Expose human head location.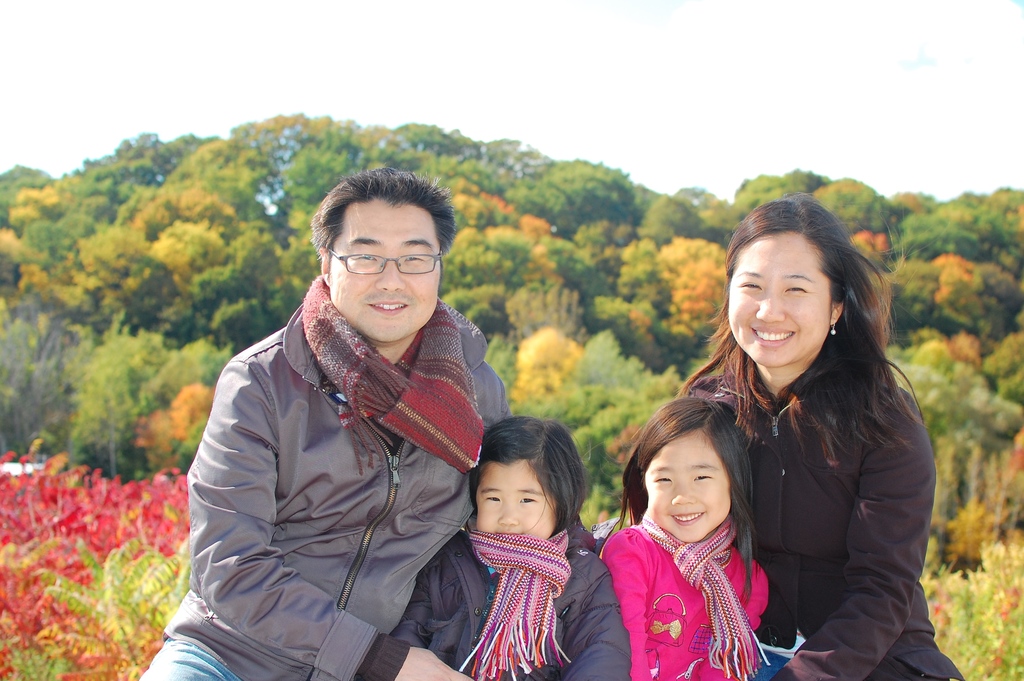
Exposed at x1=636, y1=400, x2=740, y2=543.
